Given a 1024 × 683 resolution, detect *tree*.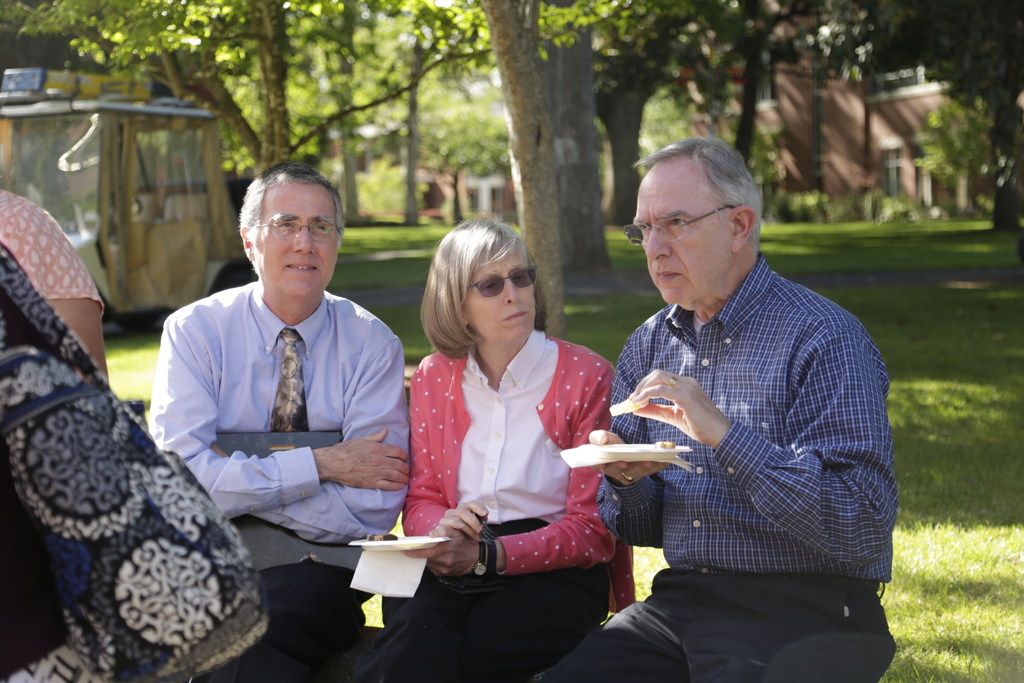
box(468, 0, 559, 342).
